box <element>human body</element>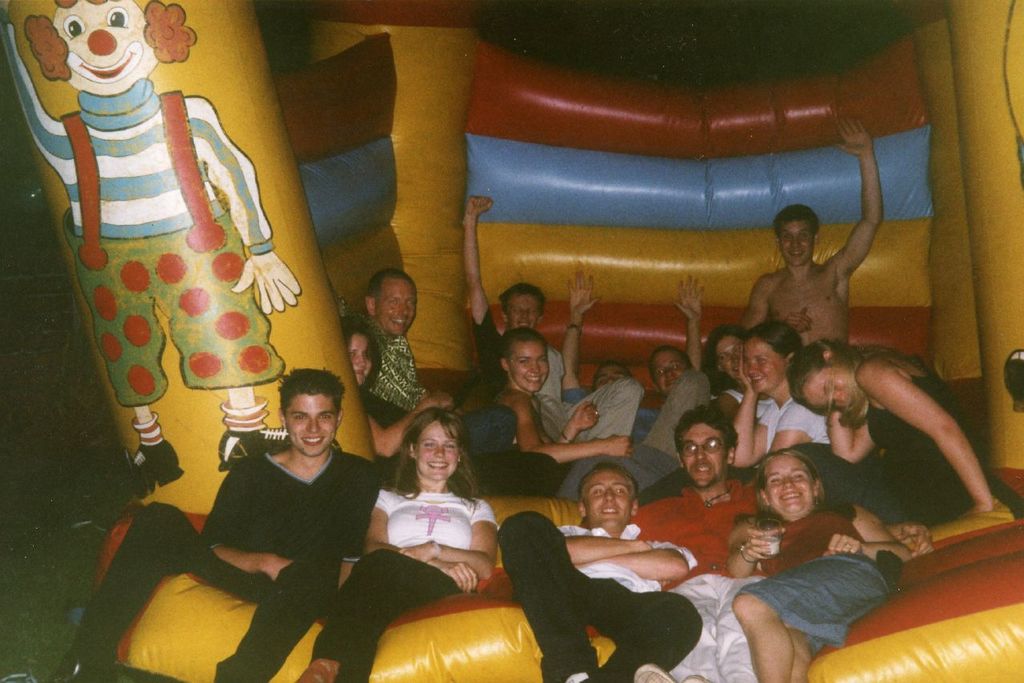
locate(47, 365, 383, 682)
